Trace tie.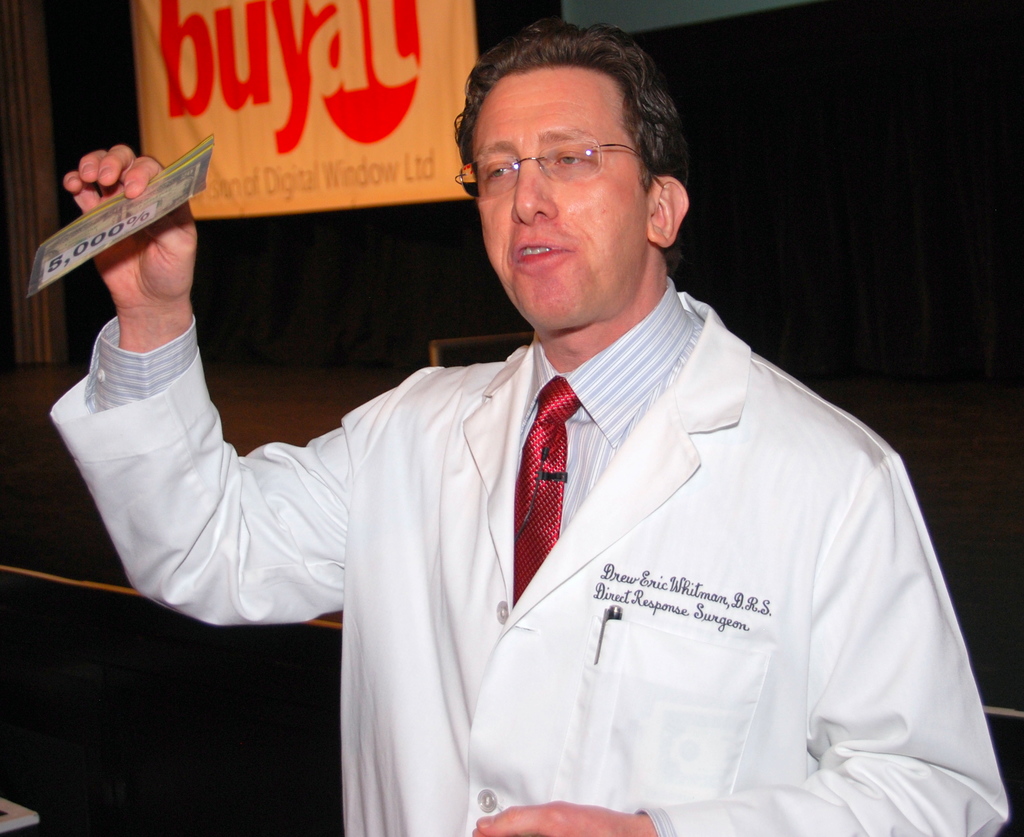
Traced to [513,375,583,610].
